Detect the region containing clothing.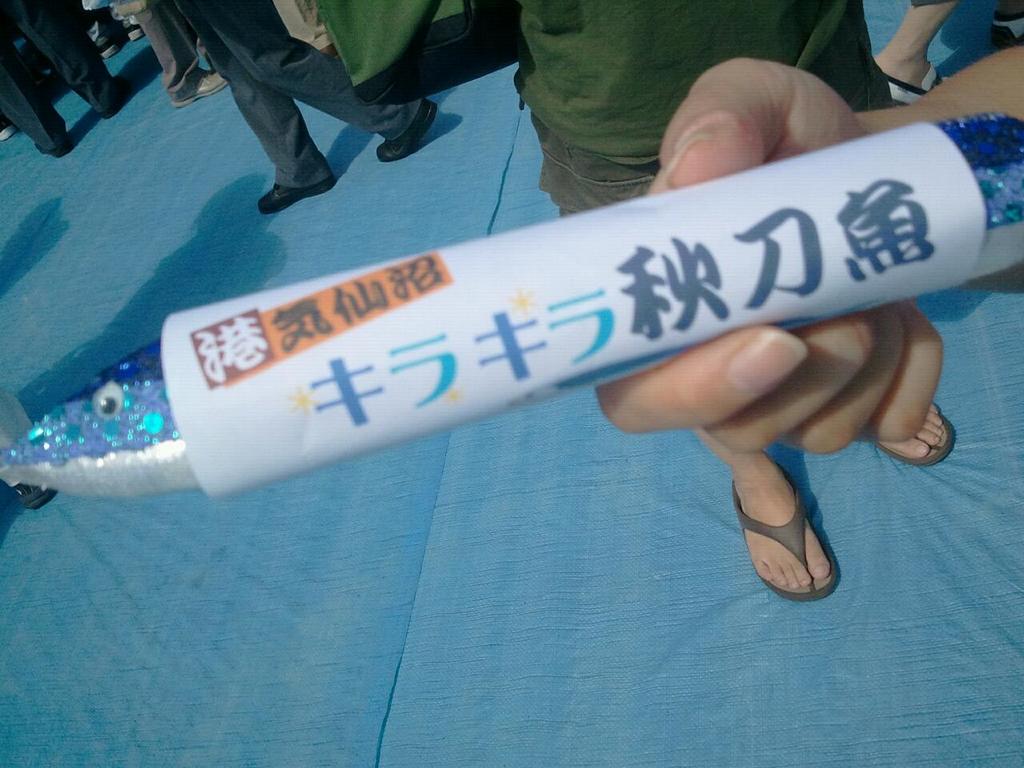
bbox=[0, 0, 114, 150].
